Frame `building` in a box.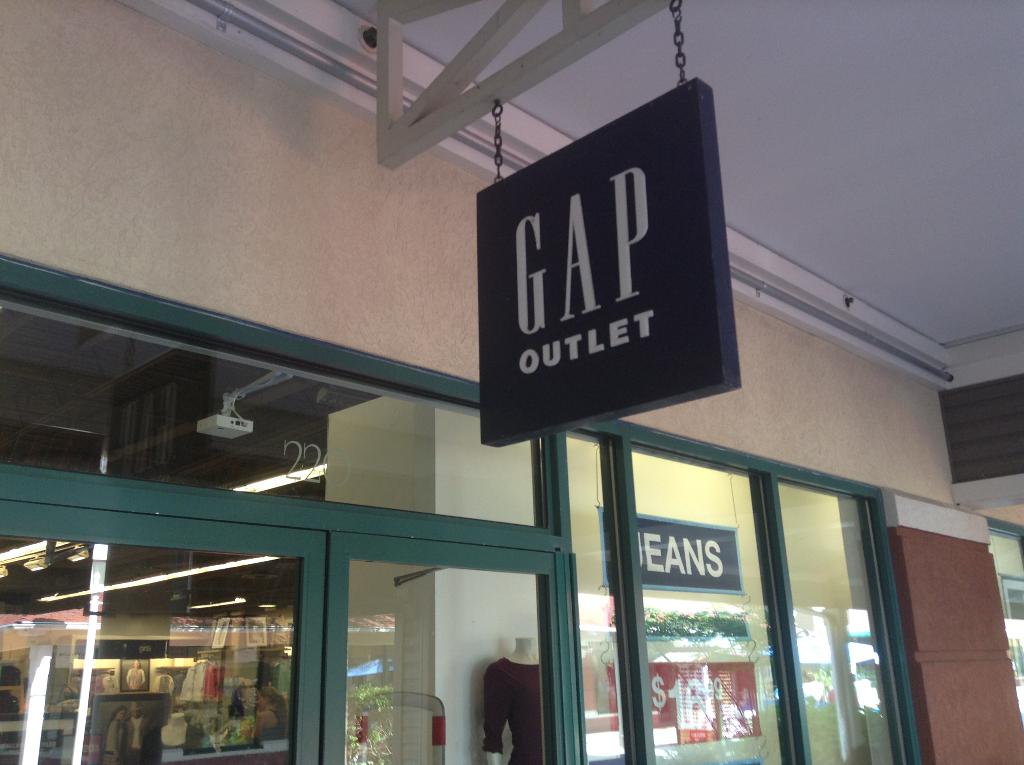
select_region(0, 0, 1023, 763).
